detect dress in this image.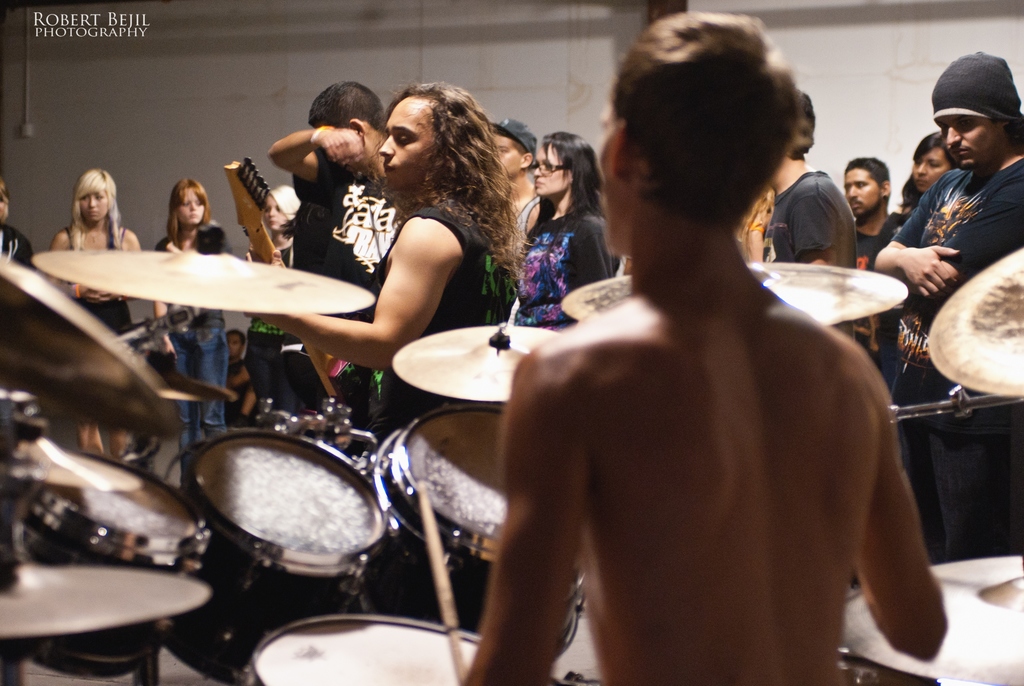
Detection: l=514, t=206, r=615, b=331.
